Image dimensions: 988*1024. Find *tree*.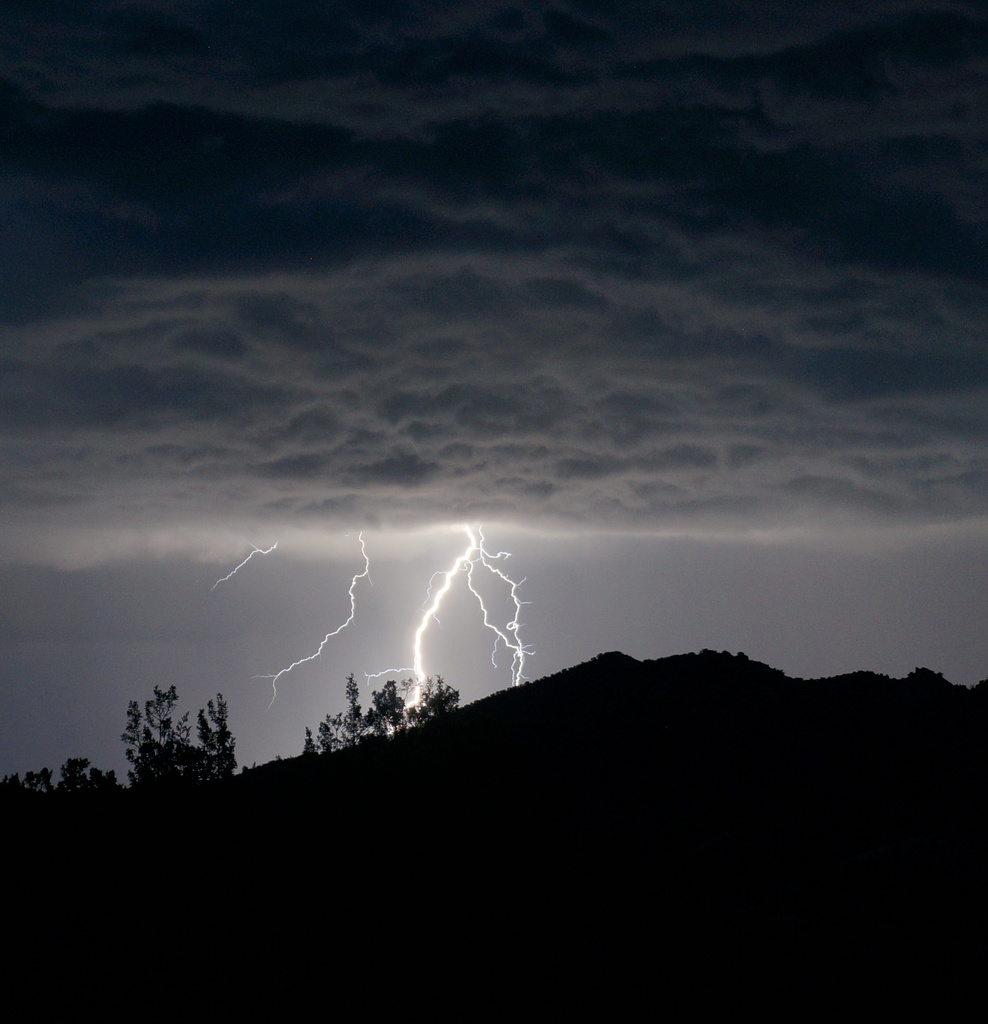
bbox=[300, 669, 443, 758].
